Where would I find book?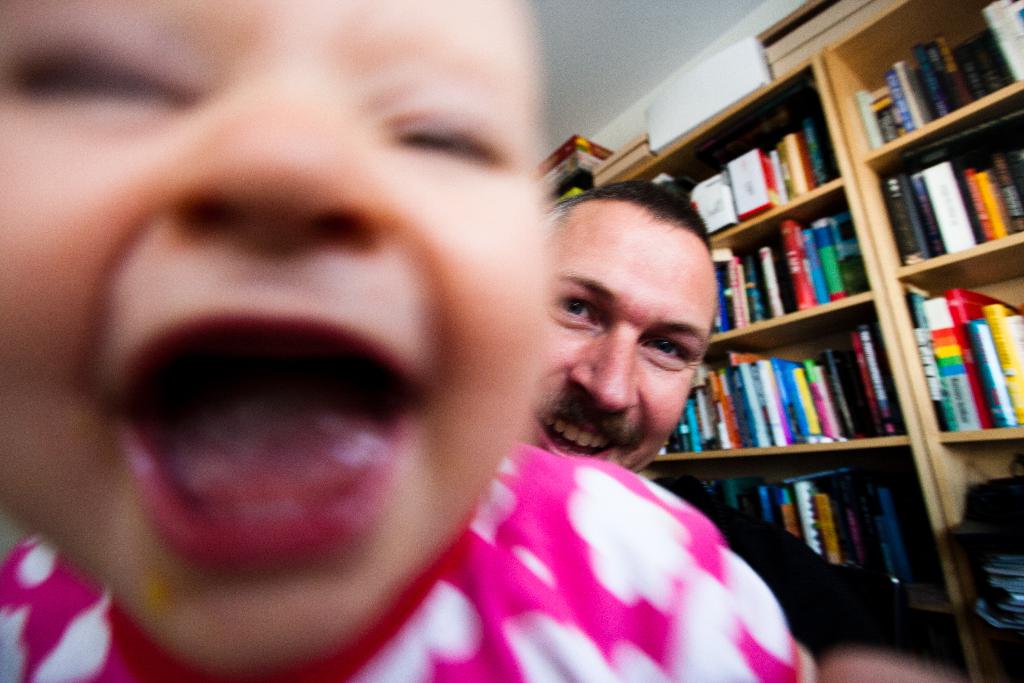
At l=726, t=151, r=783, b=221.
